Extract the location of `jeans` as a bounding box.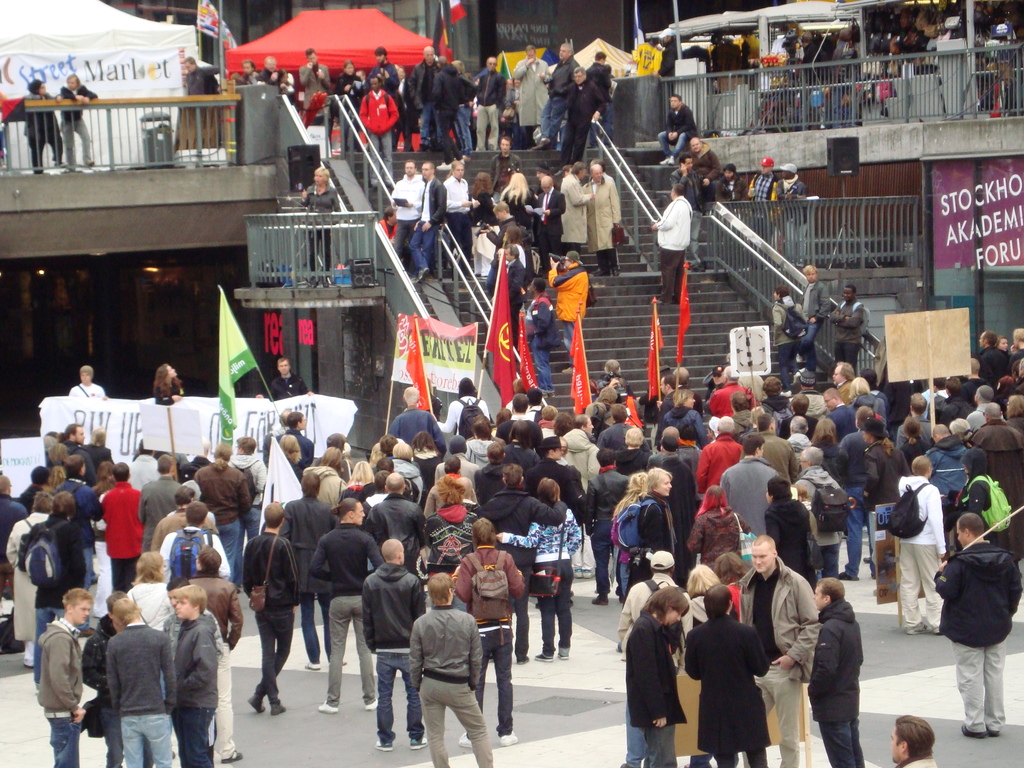
bbox=[798, 81, 821, 133].
